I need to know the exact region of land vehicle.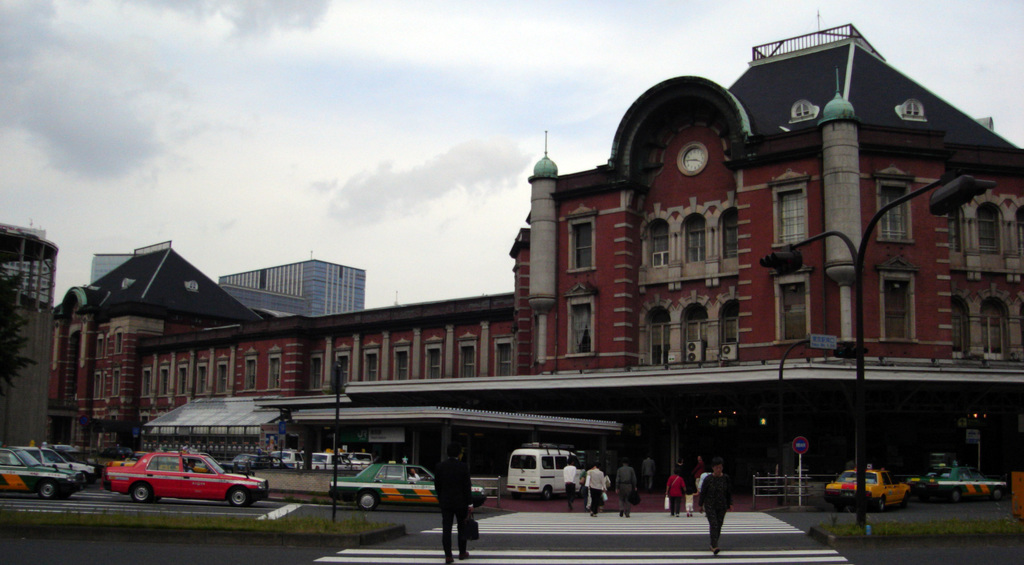
Region: [x1=305, y1=450, x2=357, y2=471].
